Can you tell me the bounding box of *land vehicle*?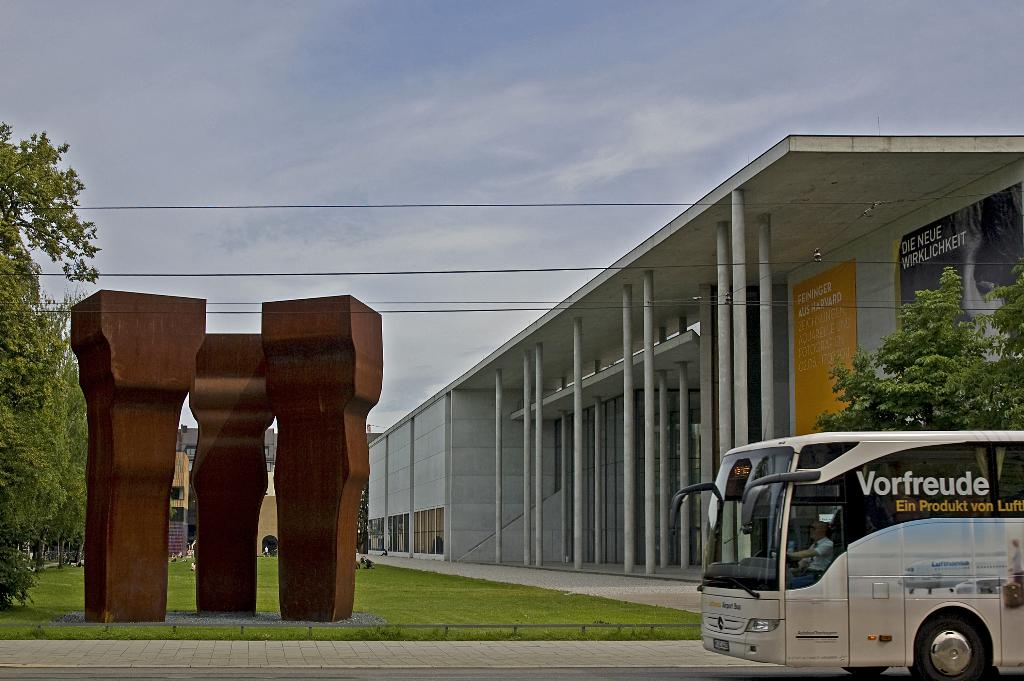
<box>694,435,1023,680</box>.
